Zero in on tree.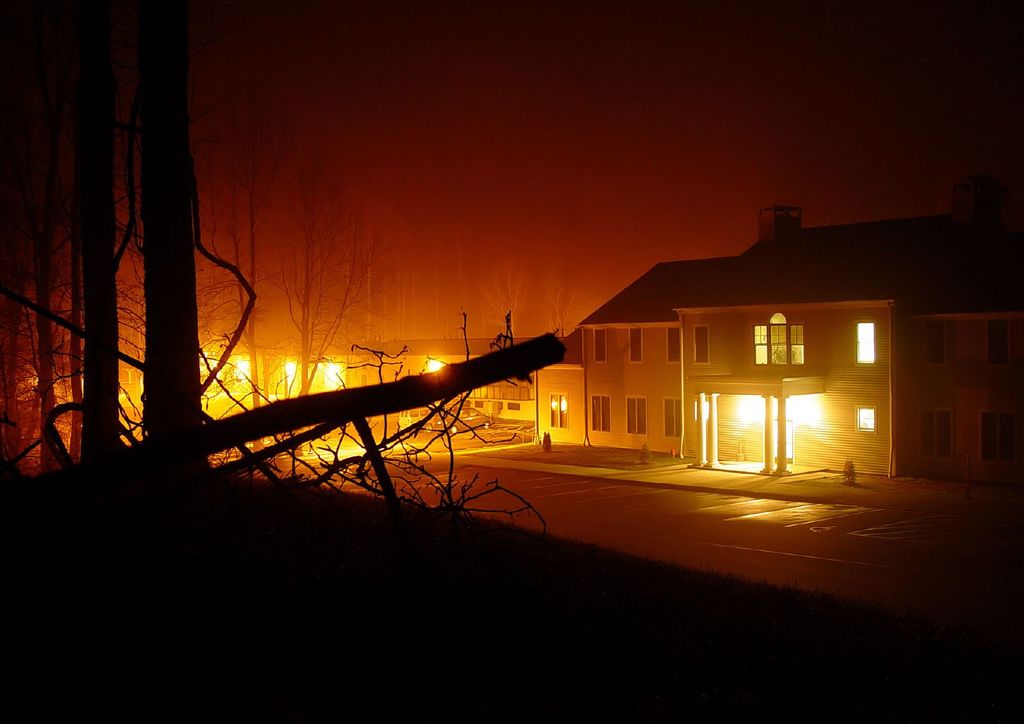
Zeroed in: select_region(271, 119, 346, 501).
